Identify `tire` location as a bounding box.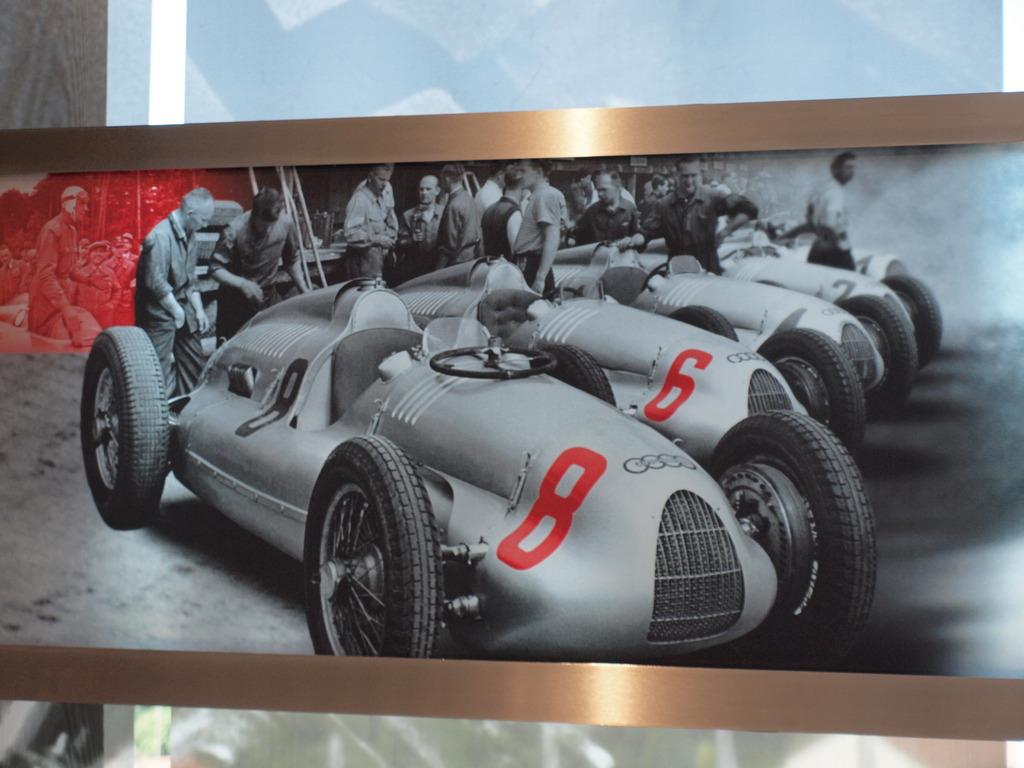
883,277,946,353.
